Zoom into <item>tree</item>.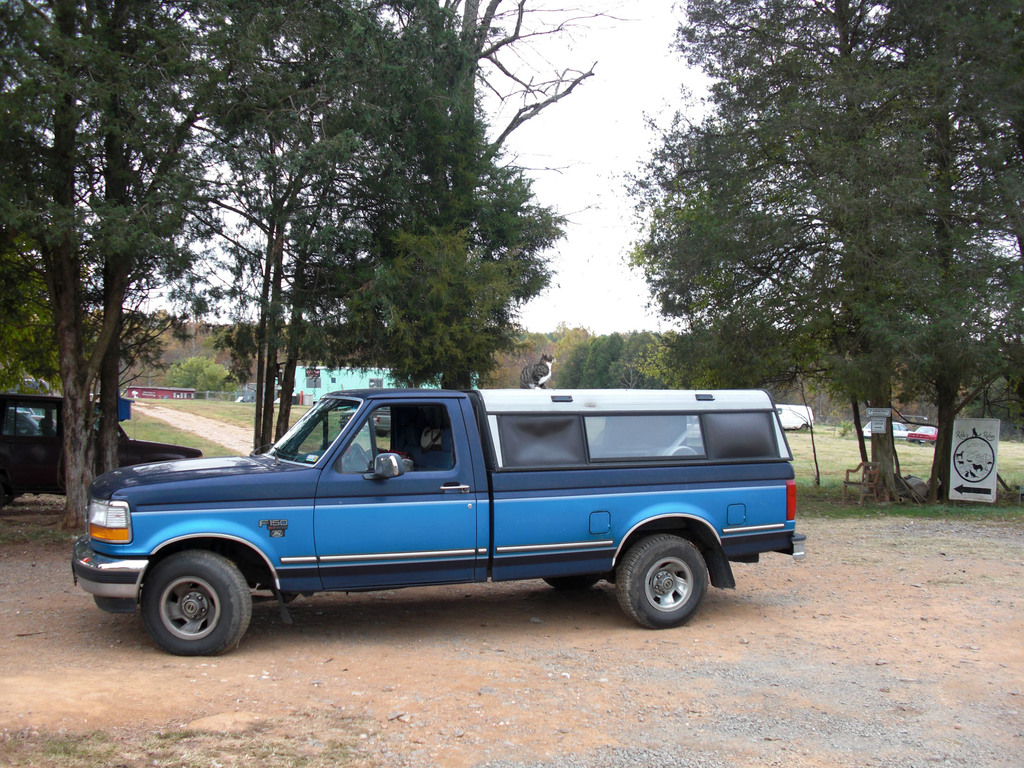
Zoom target: {"x1": 0, "y1": 7, "x2": 333, "y2": 492}.
